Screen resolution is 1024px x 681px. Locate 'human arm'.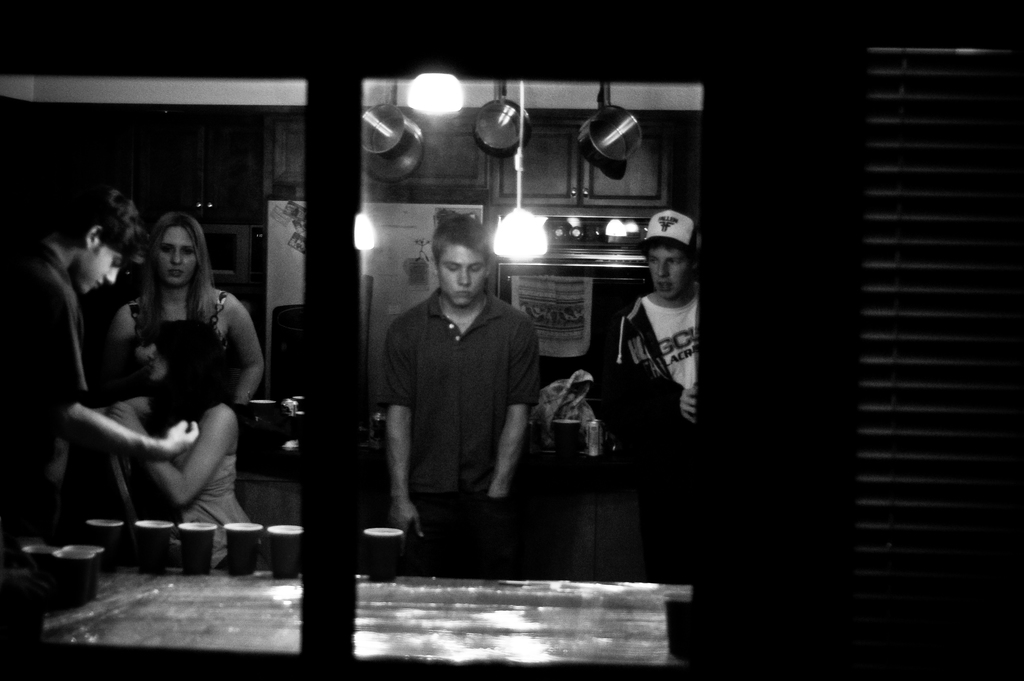
386 322 415 530.
